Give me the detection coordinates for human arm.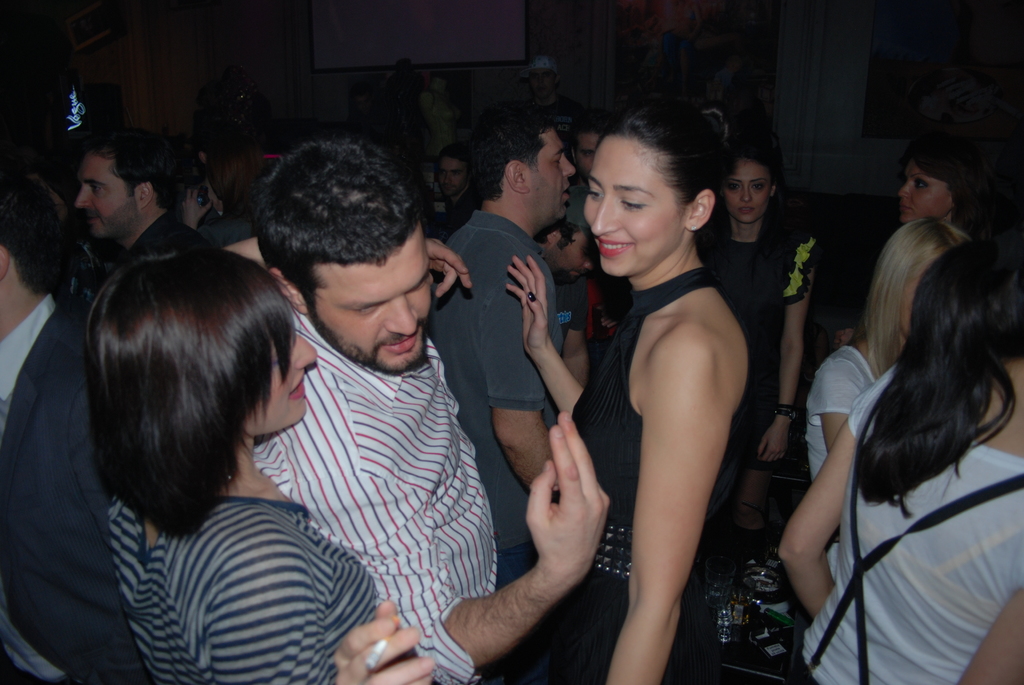
{"left": 79, "top": 386, "right": 116, "bottom": 552}.
